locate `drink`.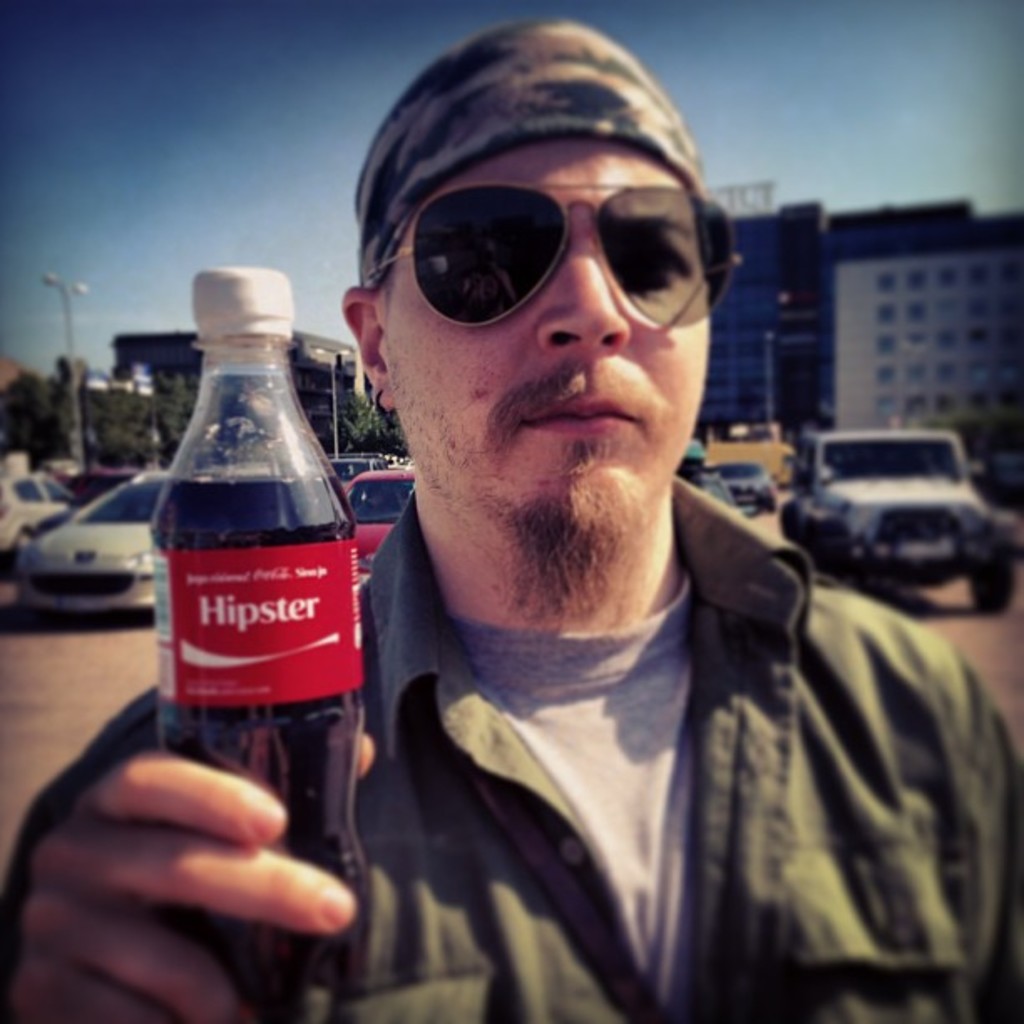
Bounding box: pyautogui.locateOnScreen(161, 323, 380, 930).
